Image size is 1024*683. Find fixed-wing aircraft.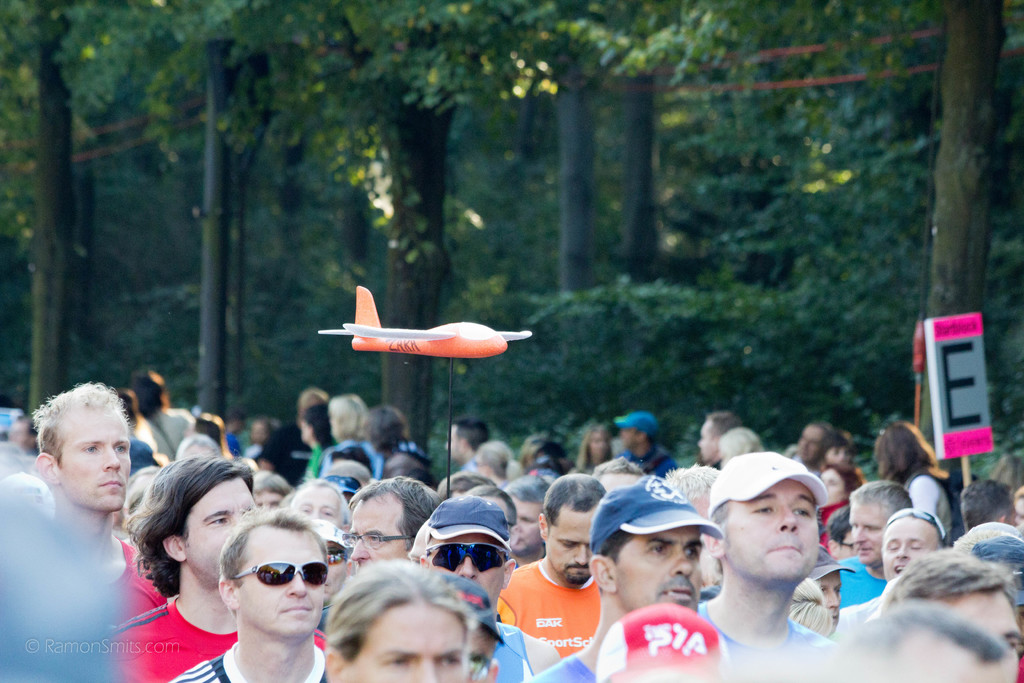
(left=321, top=285, right=536, bottom=359).
